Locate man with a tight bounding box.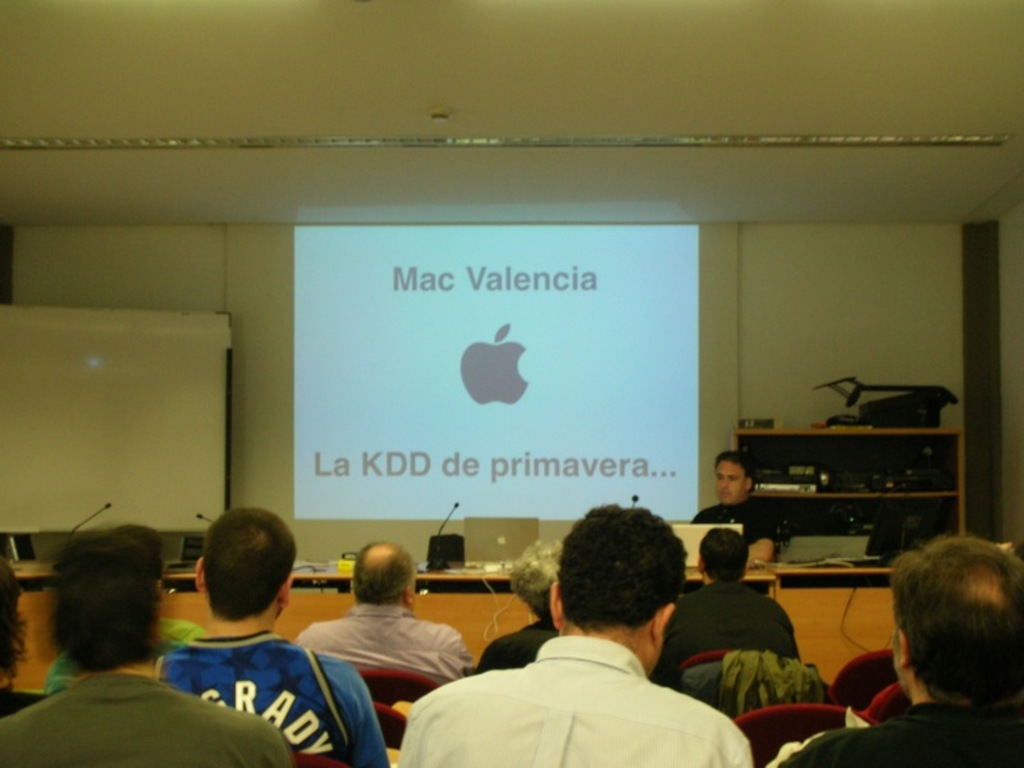
Rect(150, 506, 392, 767).
